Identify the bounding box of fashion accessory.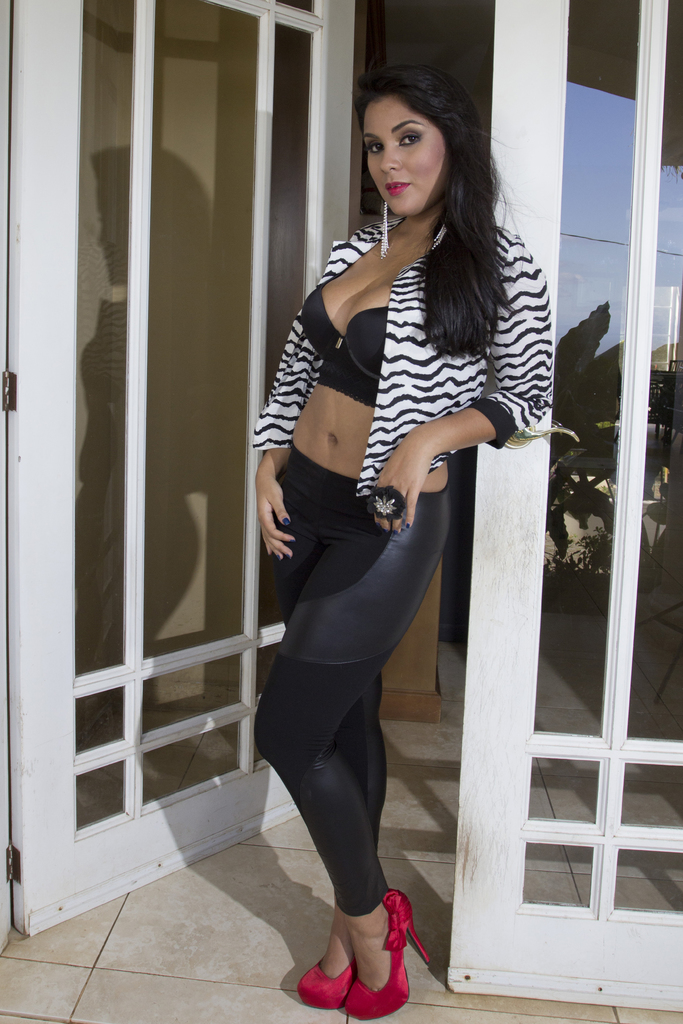
[337, 890, 433, 1020].
